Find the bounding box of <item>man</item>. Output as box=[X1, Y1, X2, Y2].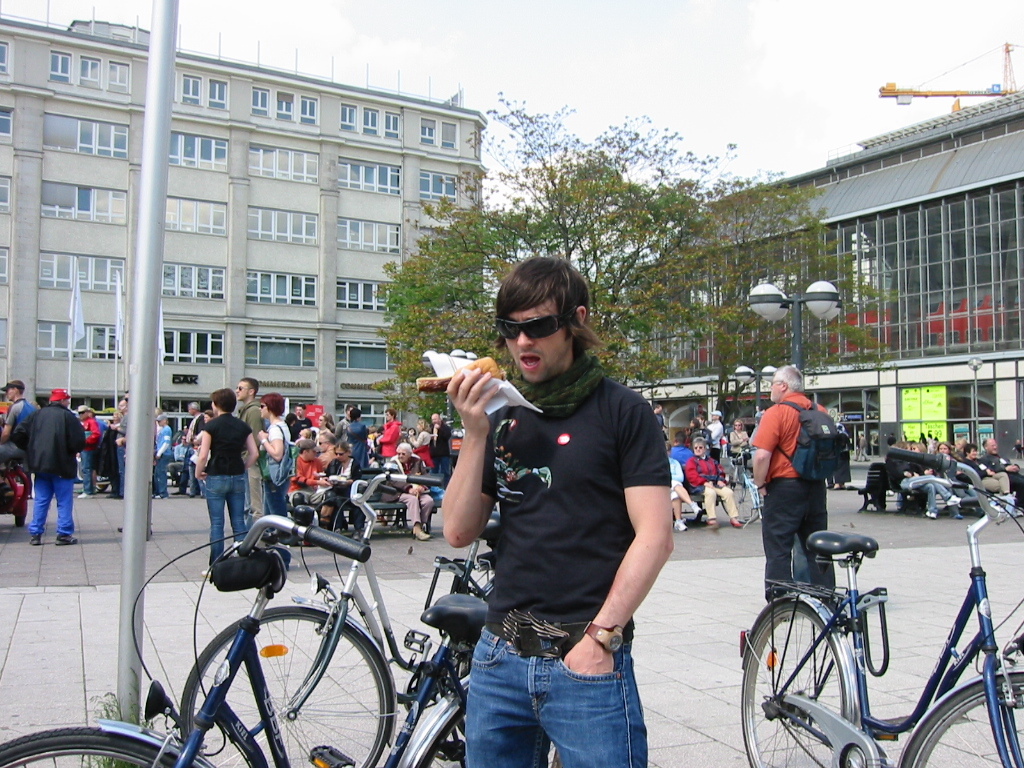
box=[288, 404, 307, 442].
